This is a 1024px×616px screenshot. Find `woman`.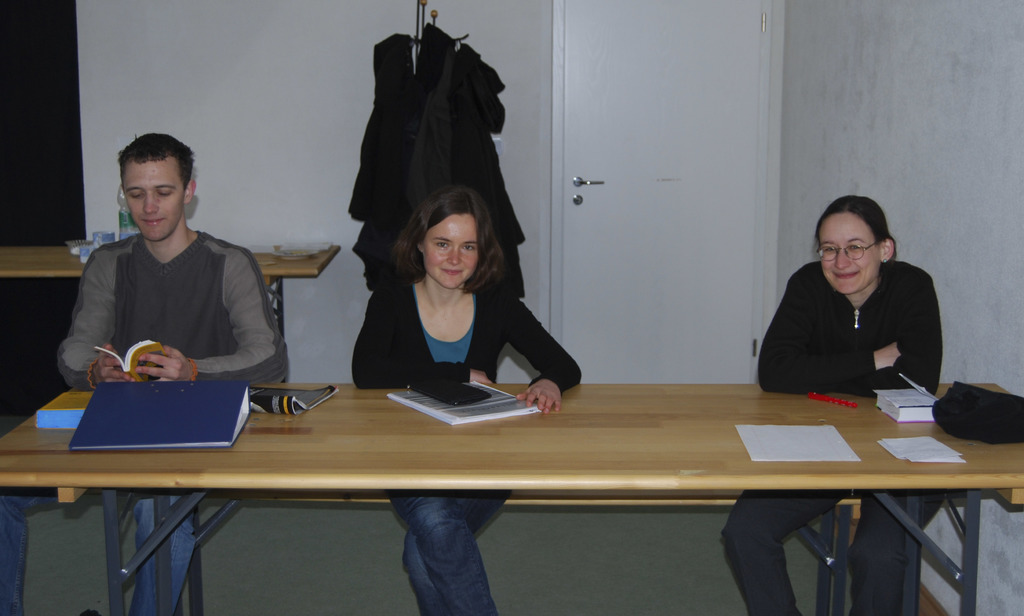
Bounding box: 723/199/915/615.
